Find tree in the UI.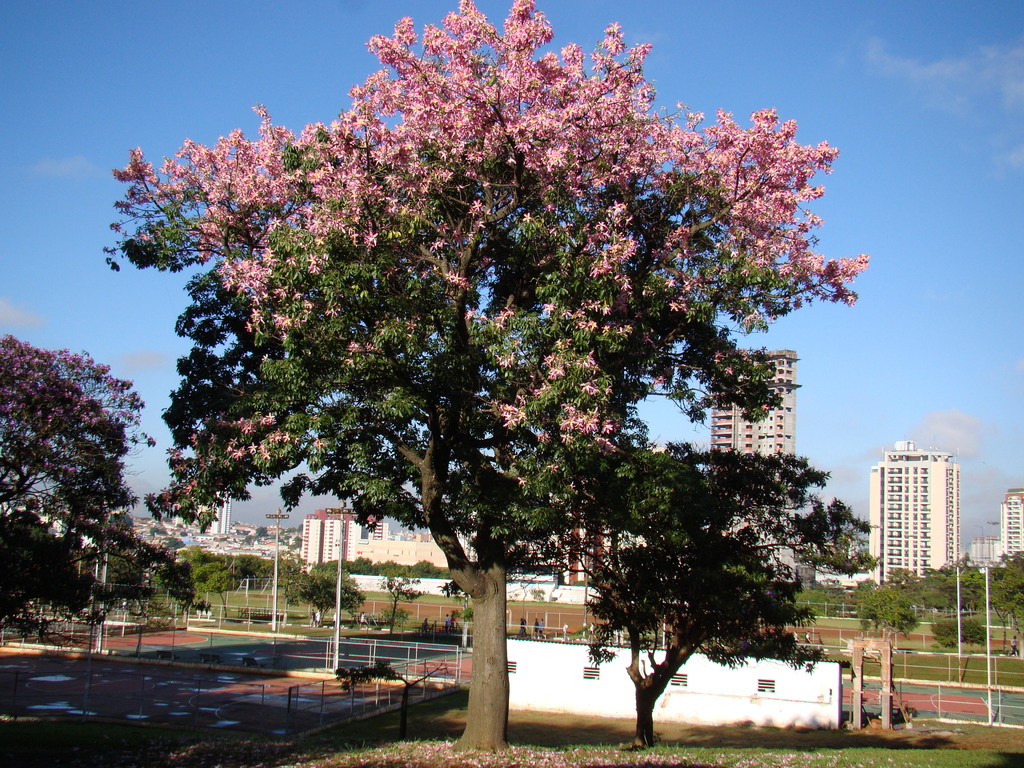
UI element at <region>124, 0, 895, 729</region>.
